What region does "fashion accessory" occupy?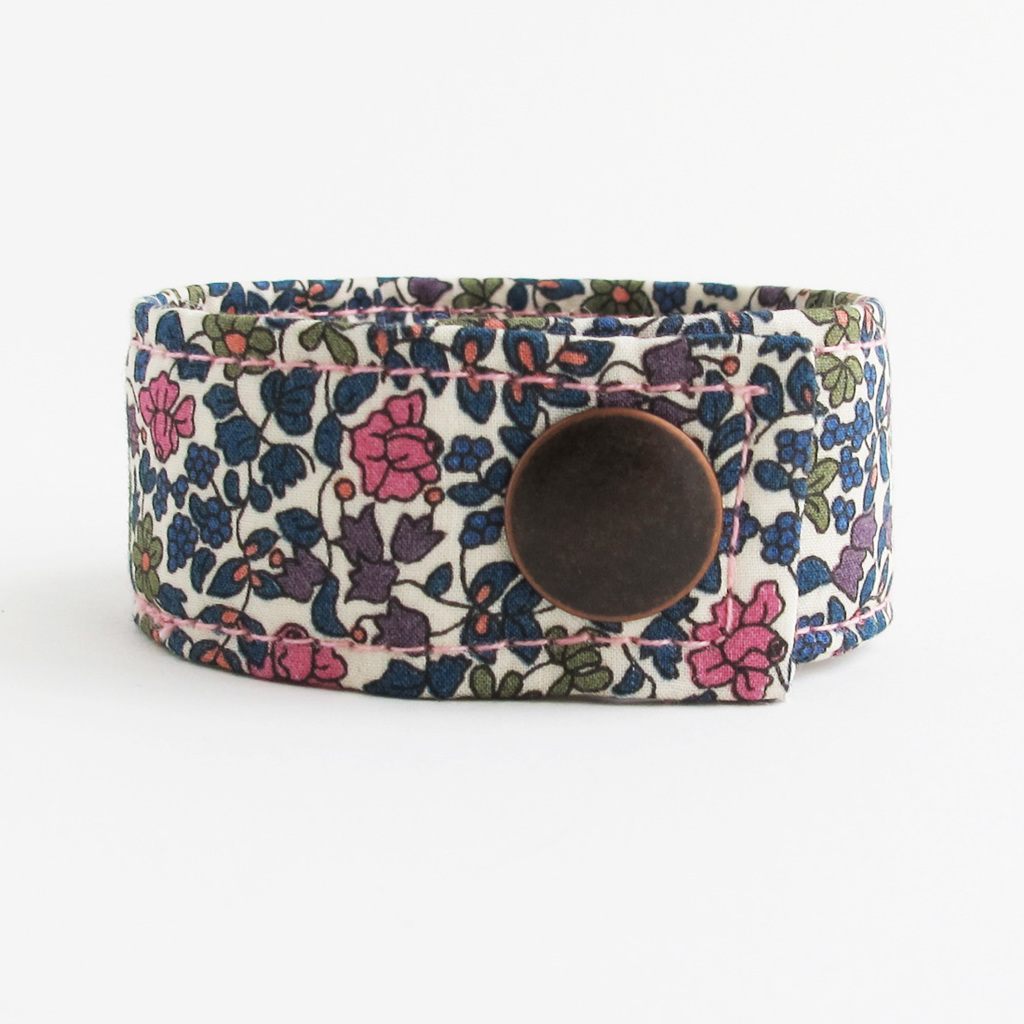
Rect(99, 270, 893, 712).
